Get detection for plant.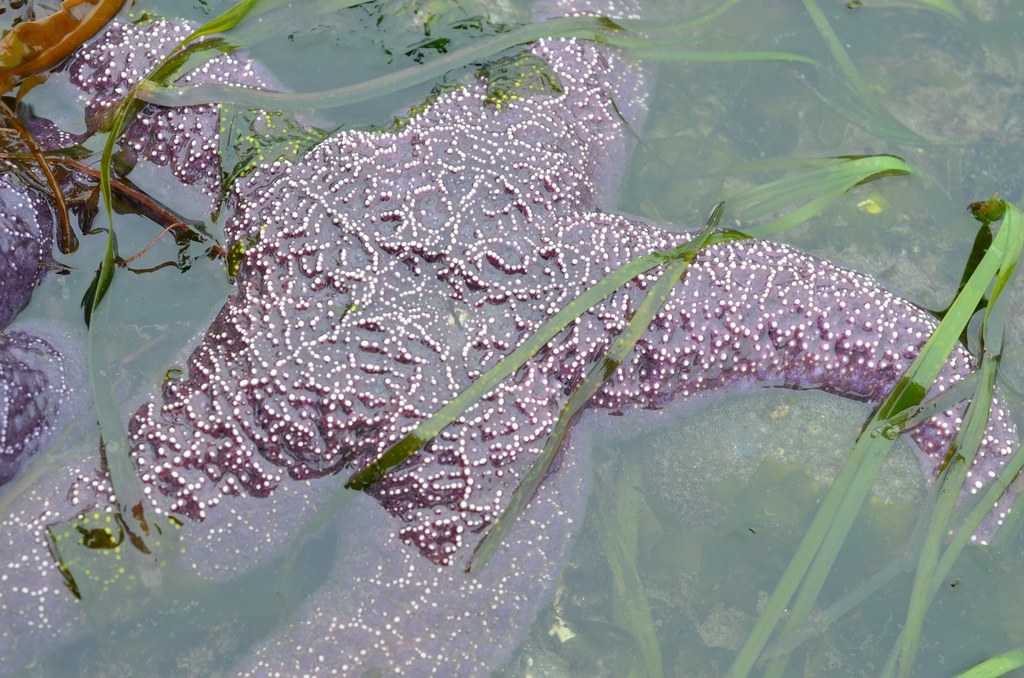
Detection: x1=0, y1=0, x2=1023, y2=677.
